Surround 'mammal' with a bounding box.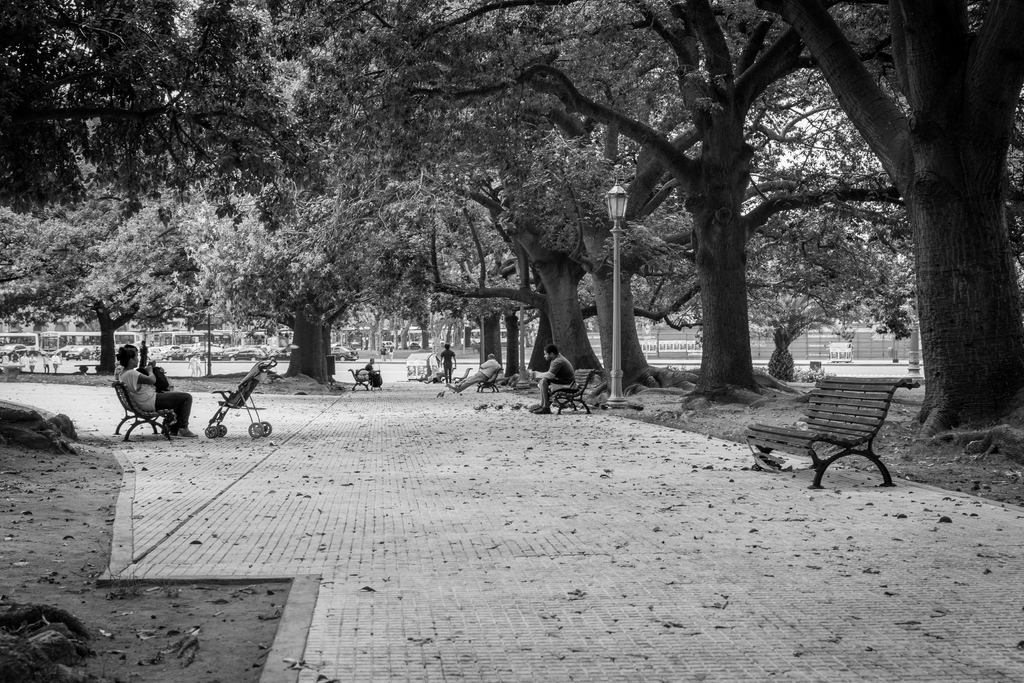
x1=534 y1=344 x2=576 y2=413.
